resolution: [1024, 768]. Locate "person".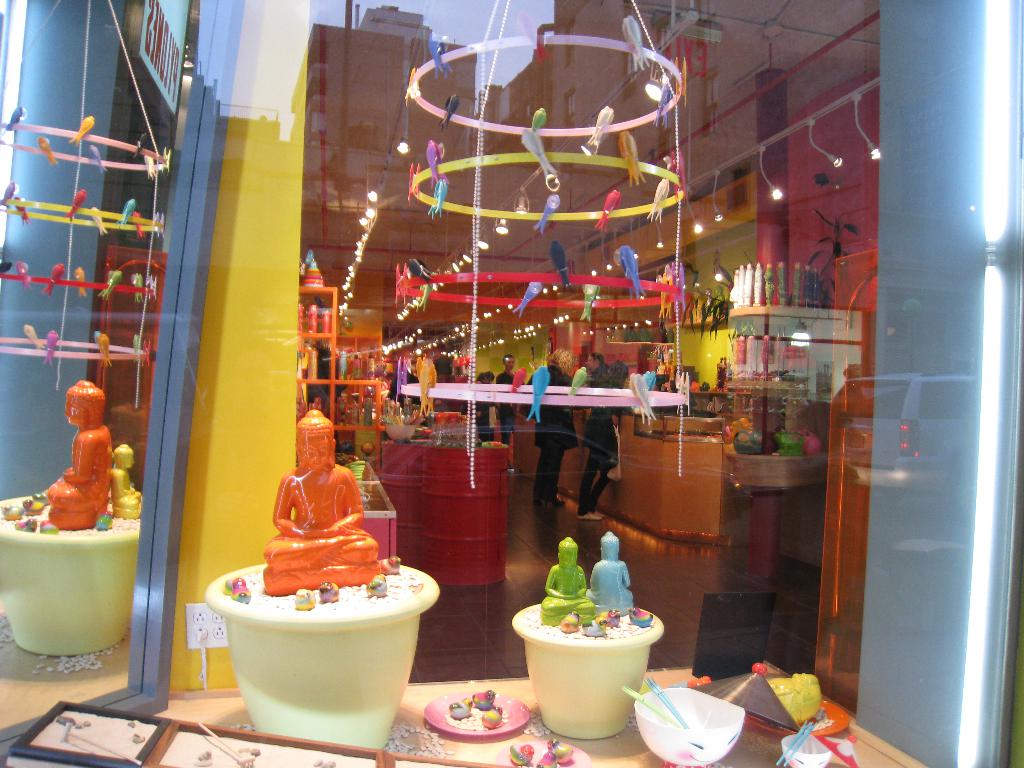
locate(372, 375, 419, 444).
